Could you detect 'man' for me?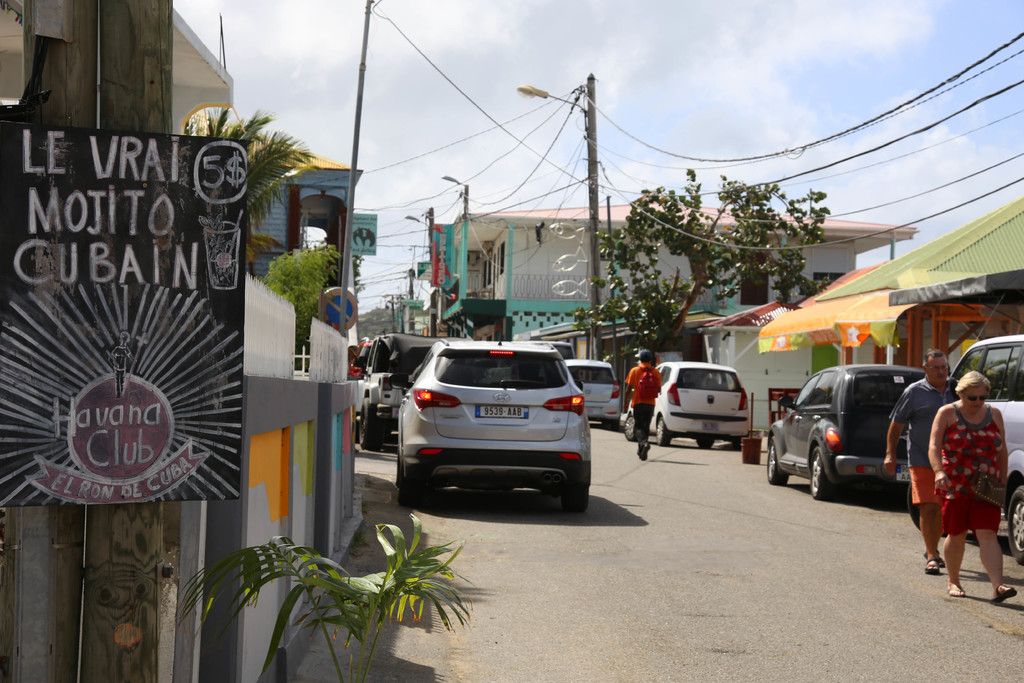
Detection result: Rect(883, 349, 957, 573).
